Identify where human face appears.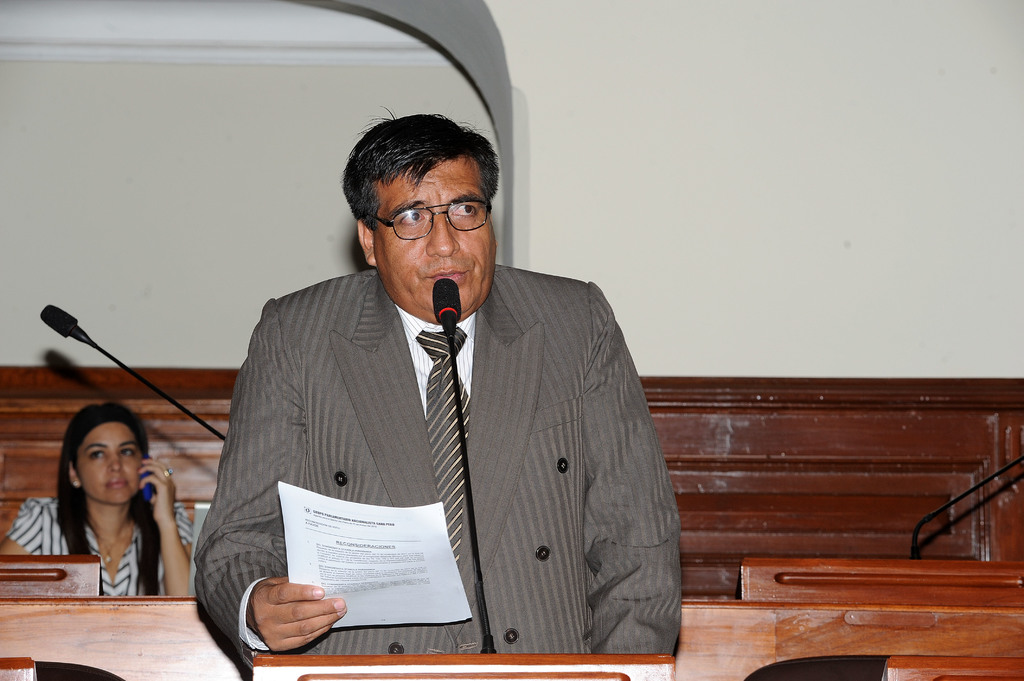
Appears at pyautogui.locateOnScreen(371, 154, 495, 328).
